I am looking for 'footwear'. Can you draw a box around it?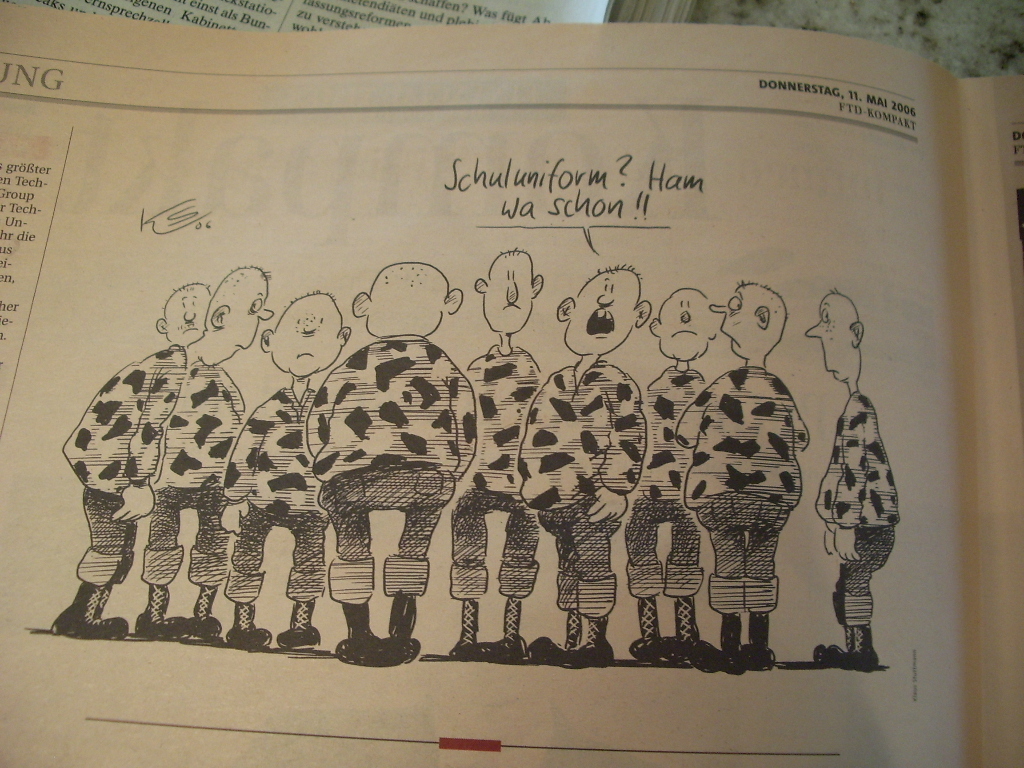
Sure, the bounding box is 525:611:579:668.
